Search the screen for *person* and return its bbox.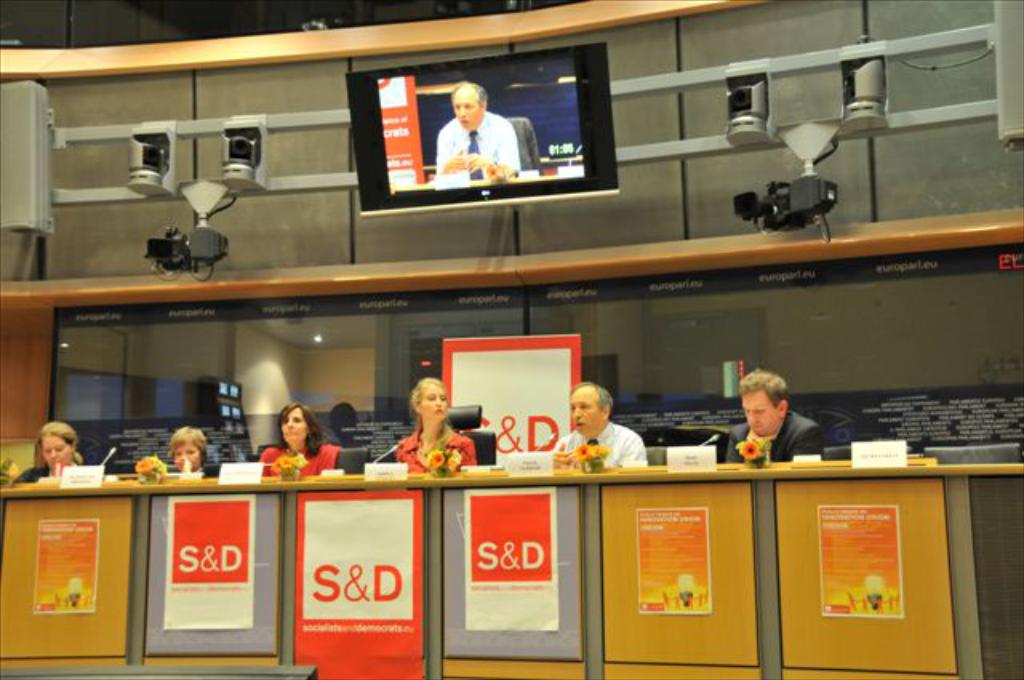
Found: 165,422,206,477.
